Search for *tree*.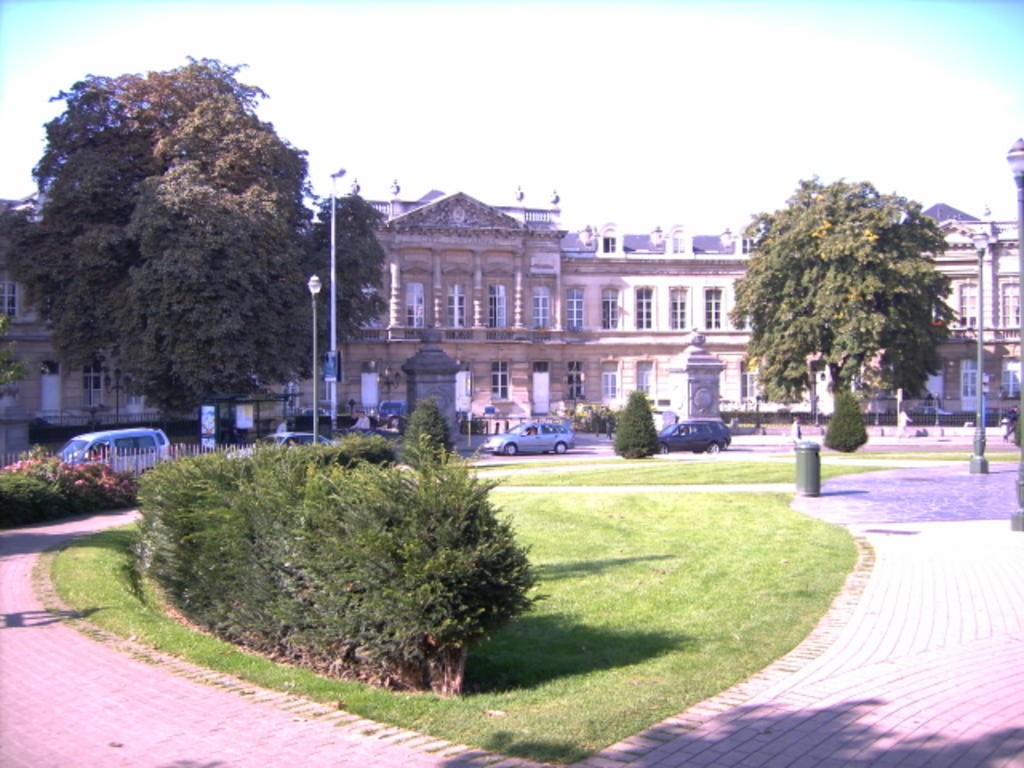
Found at pyautogui.locateOnScreen(0, 54, 386, 424).
